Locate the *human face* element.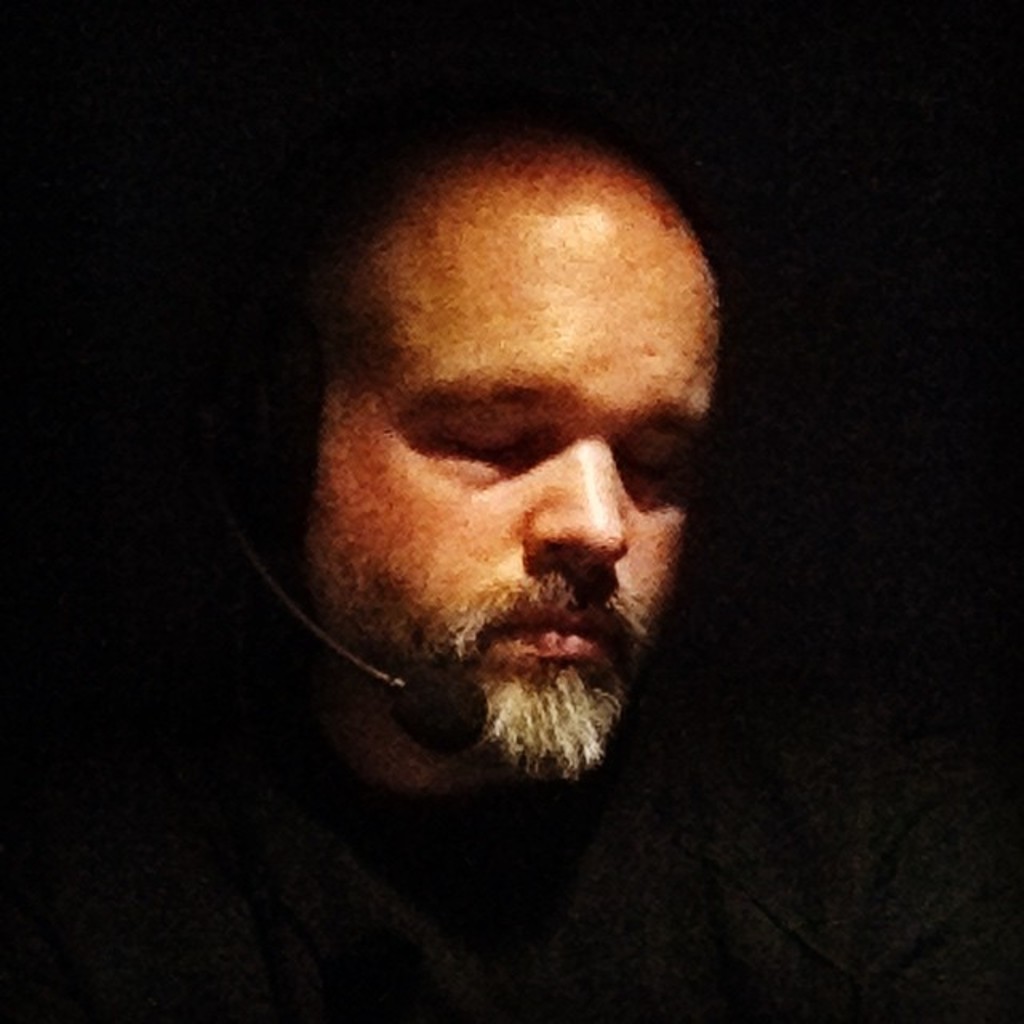
Element bbox: x1=312, y1=160, x2=720, y2=778.
